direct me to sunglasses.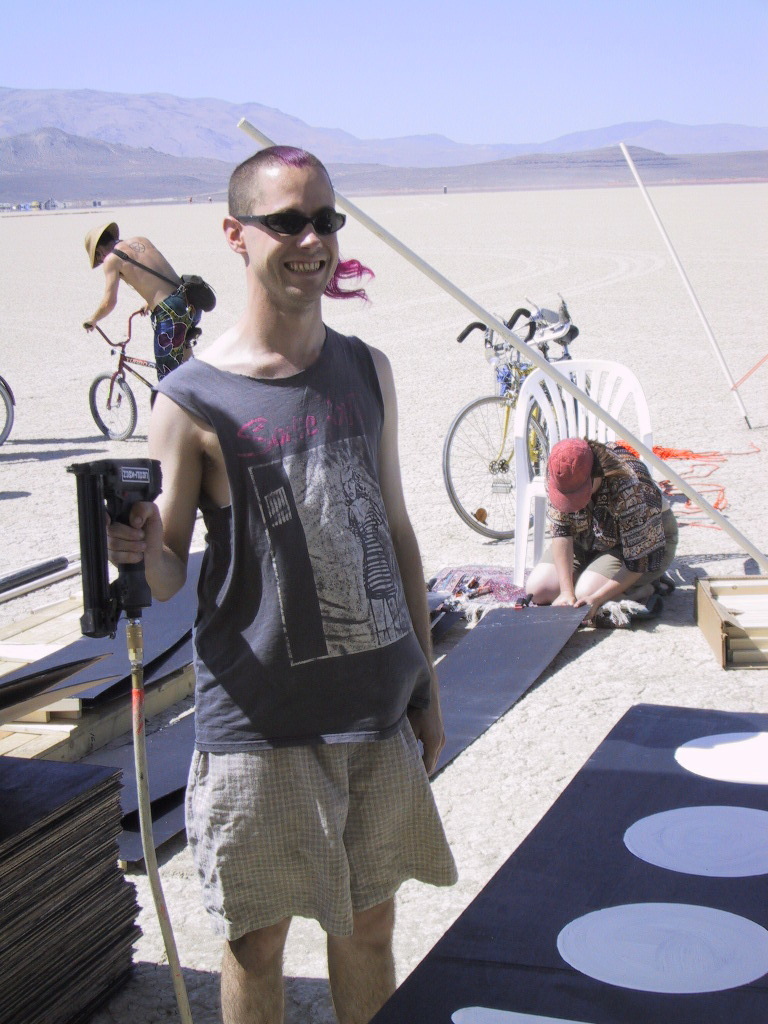
Direction: 231, 209, 346, 241.
